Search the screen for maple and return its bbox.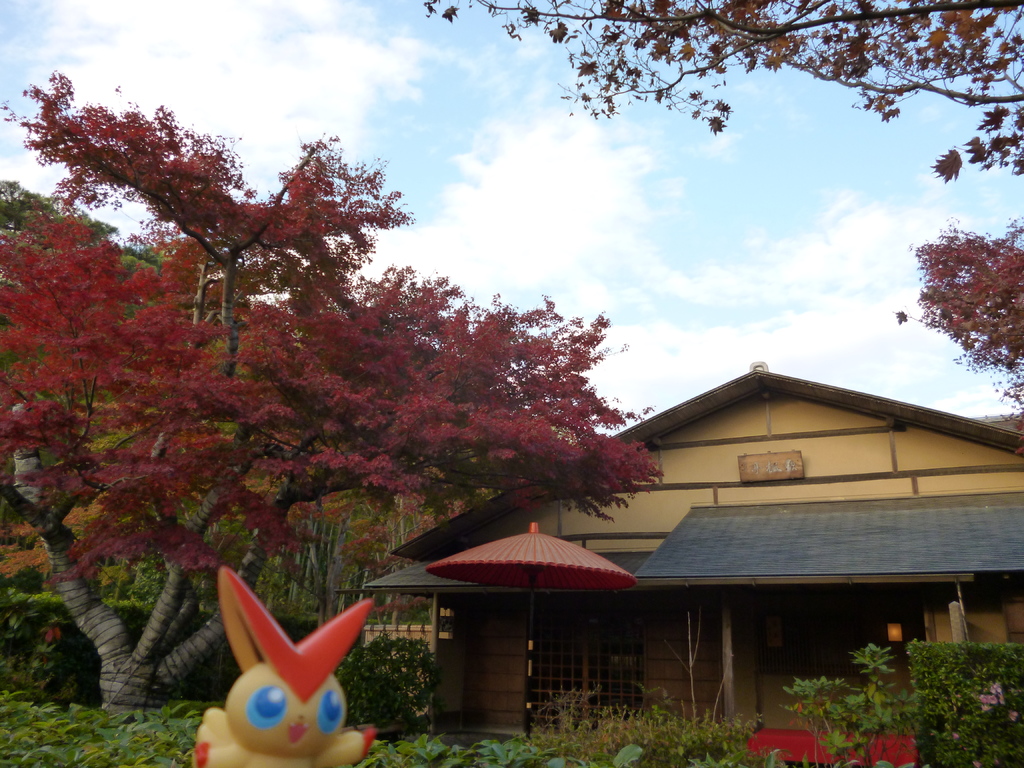
Found: 422,0,1023,431.
